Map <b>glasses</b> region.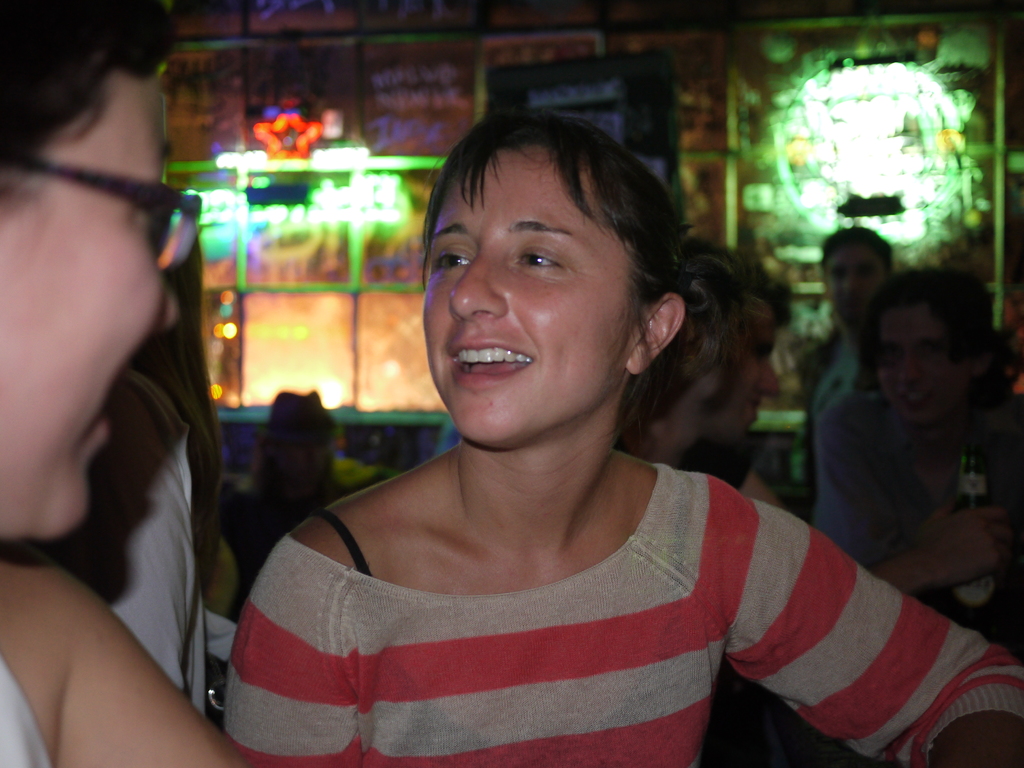
Mapped to {"left": 0, "top": 147, "right": 204, "bottom": 272}.
